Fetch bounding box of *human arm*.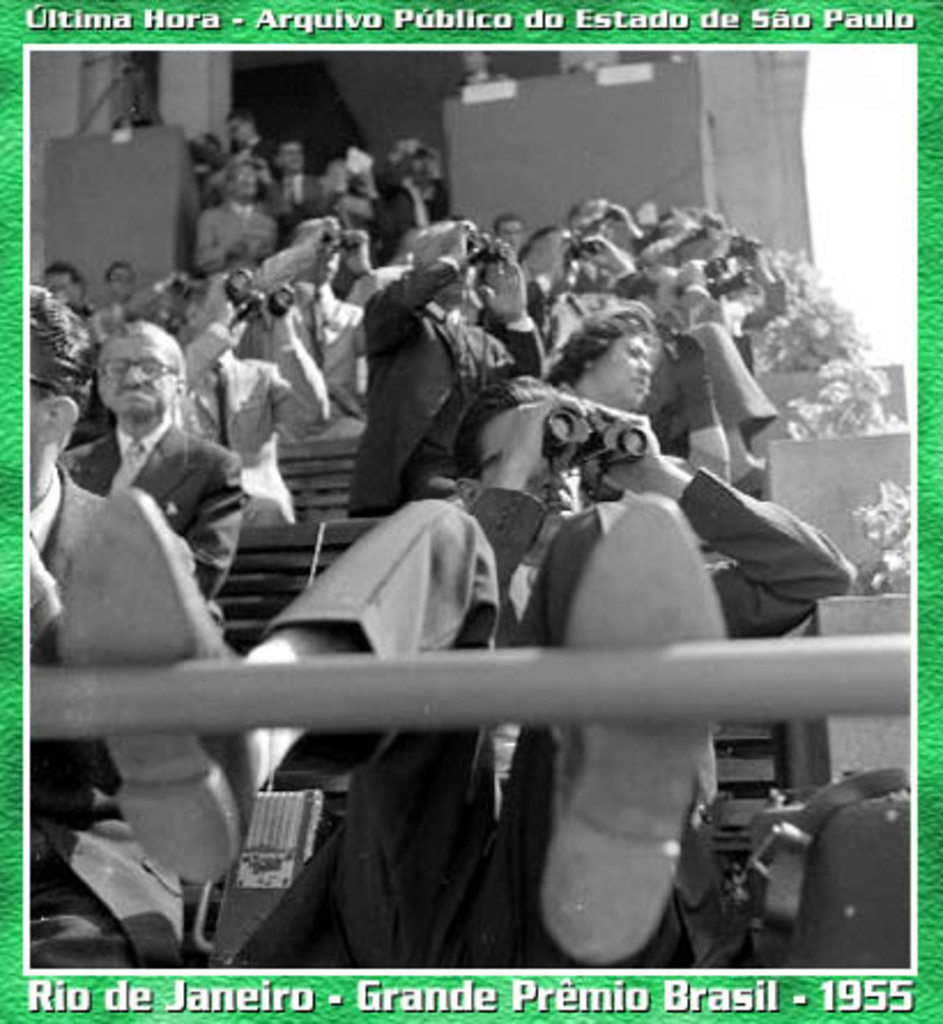
Bbox: left=179, top=272, right=242, bottom=391.
